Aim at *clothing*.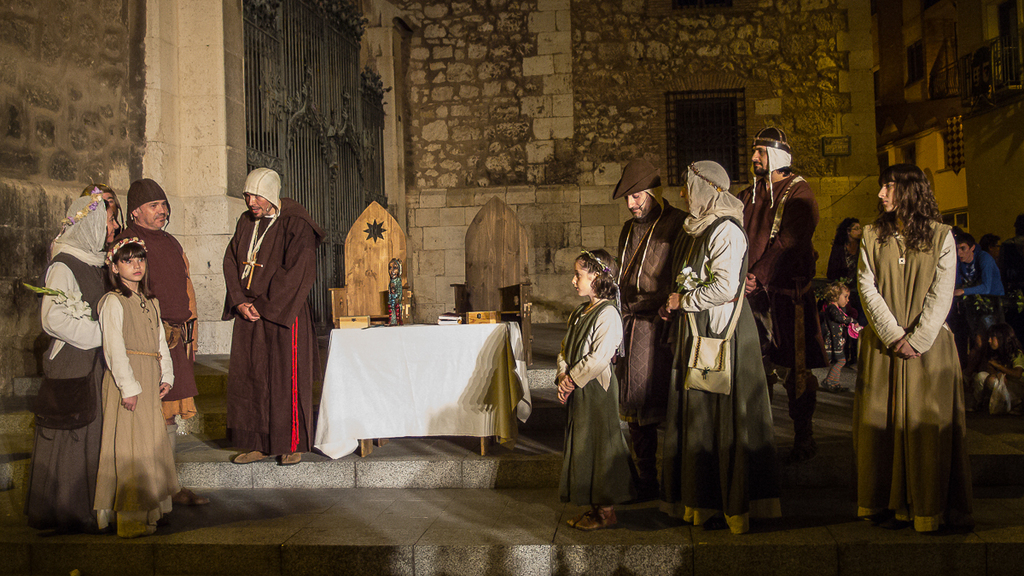
Aimed at {"left": 91, "top": 284, "right": 183, "bottom": 515}.
